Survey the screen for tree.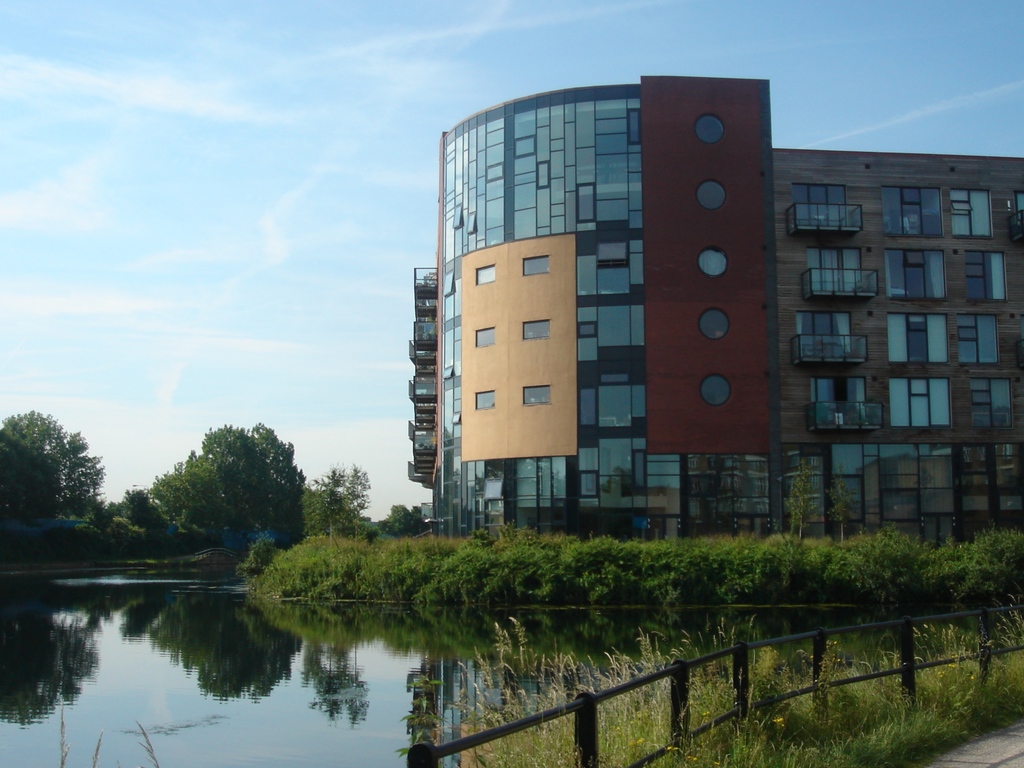
Survey found: 784, 460, 821, 542.
